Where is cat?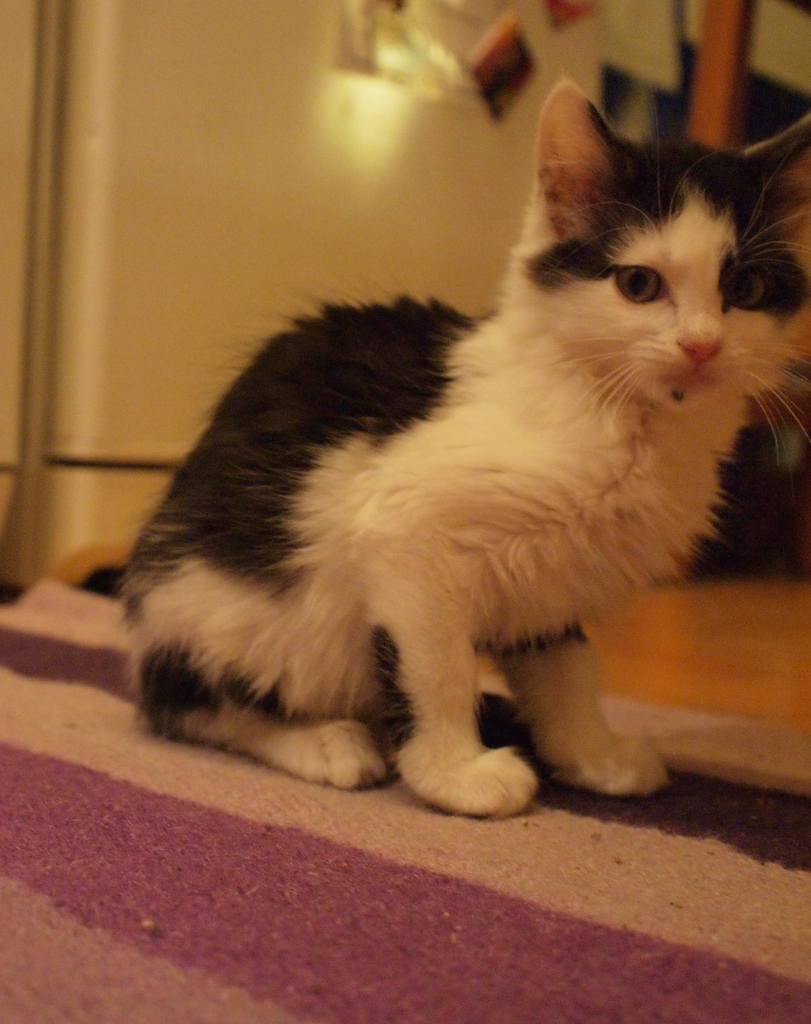
detection(111, 65, 810, 819).
